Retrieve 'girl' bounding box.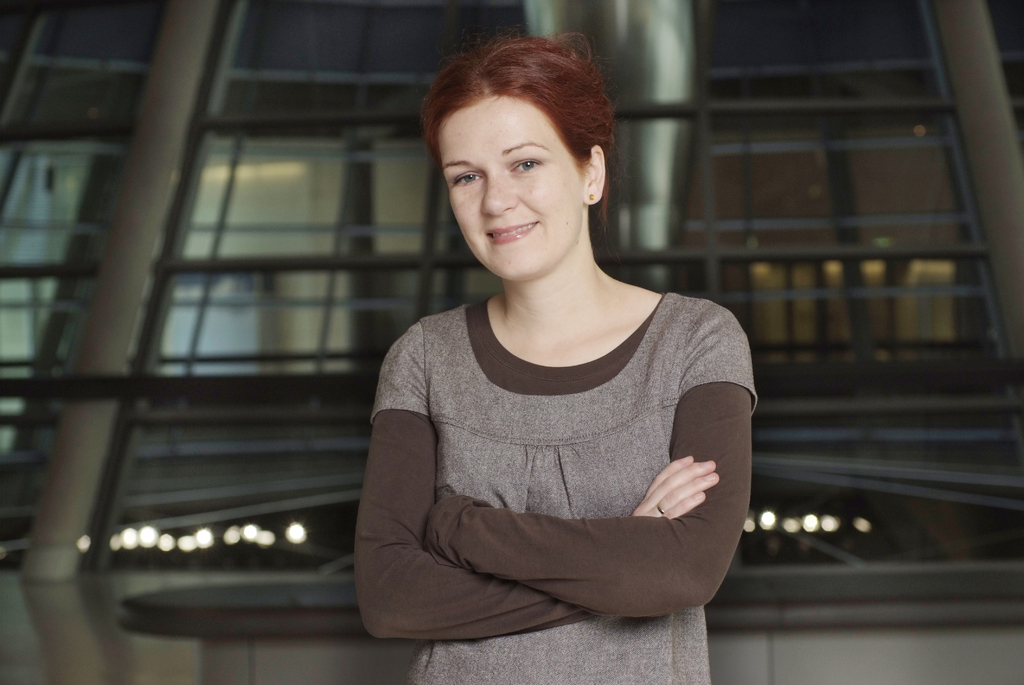
Bounding box: (x1=351, y1=22, x2=764, y2=684).
